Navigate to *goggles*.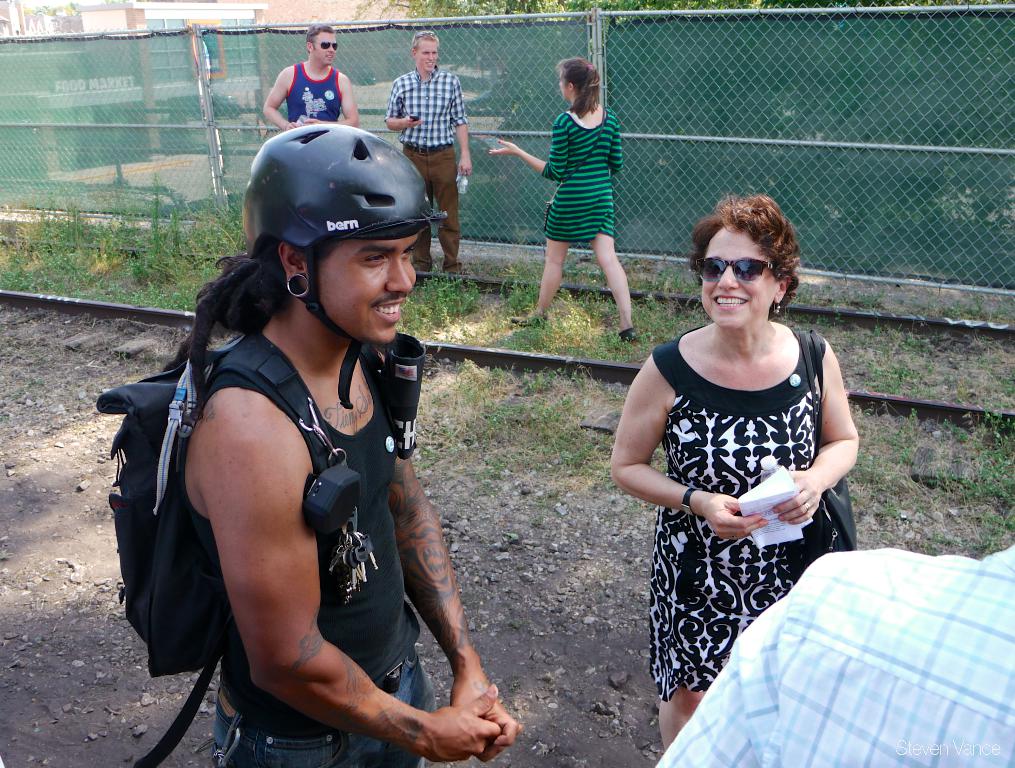
Navigation target: (x1=692, y1=255, x2=792, y2=281).
